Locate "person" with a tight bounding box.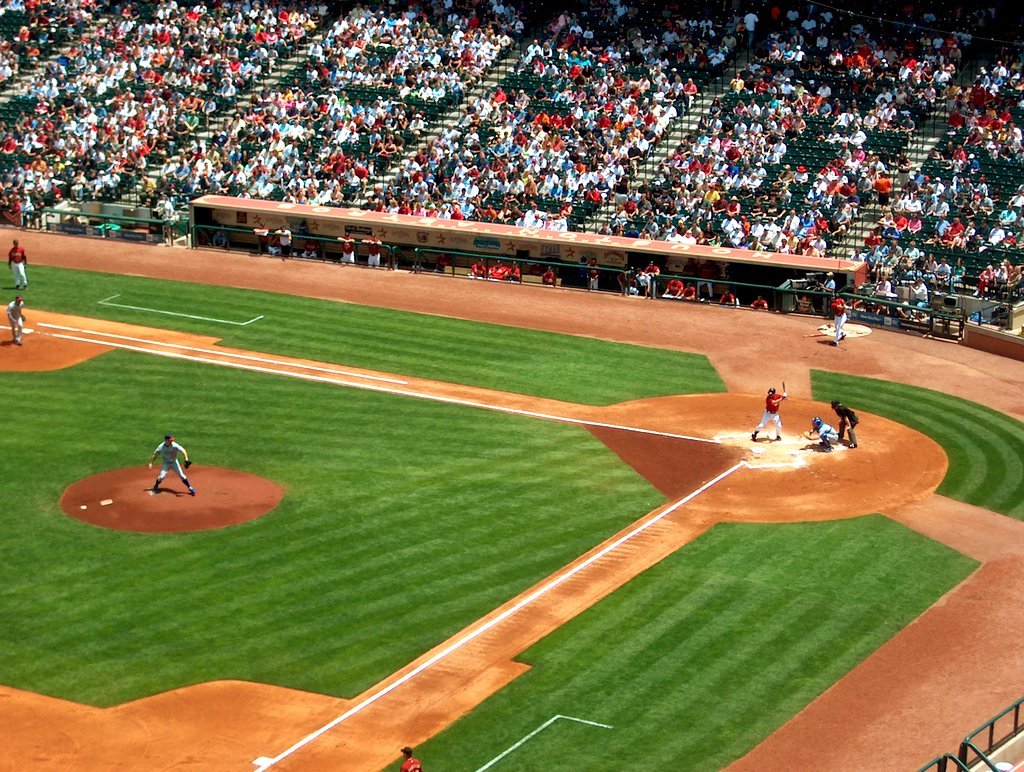
x1=6, y1=295, x2=27, y2=341.
